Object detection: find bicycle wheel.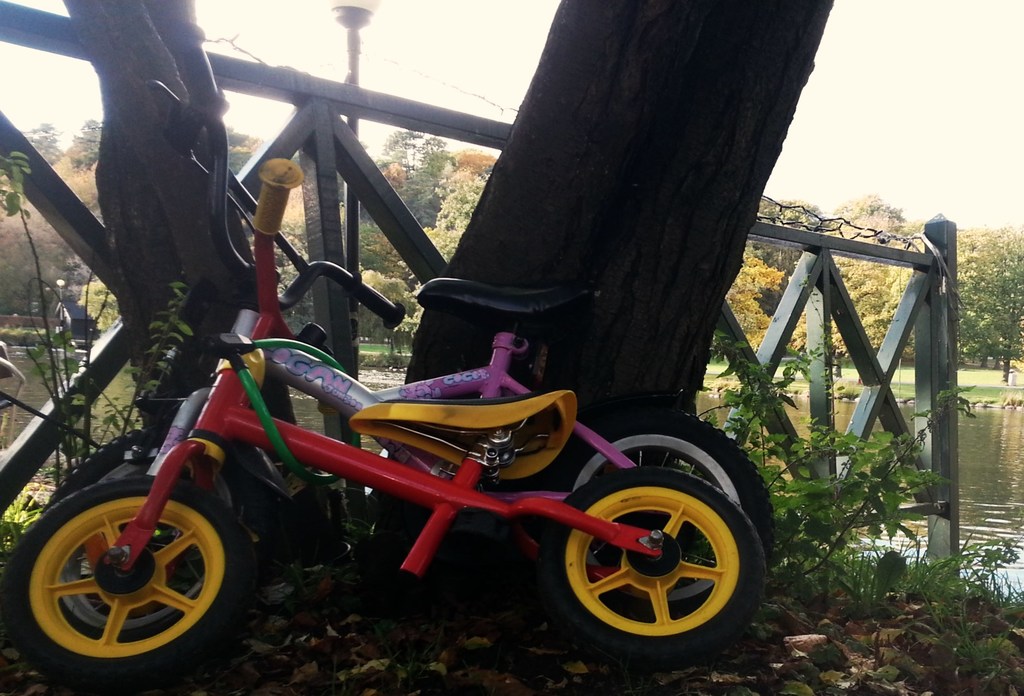
<box>39,429,230,647</box>.
